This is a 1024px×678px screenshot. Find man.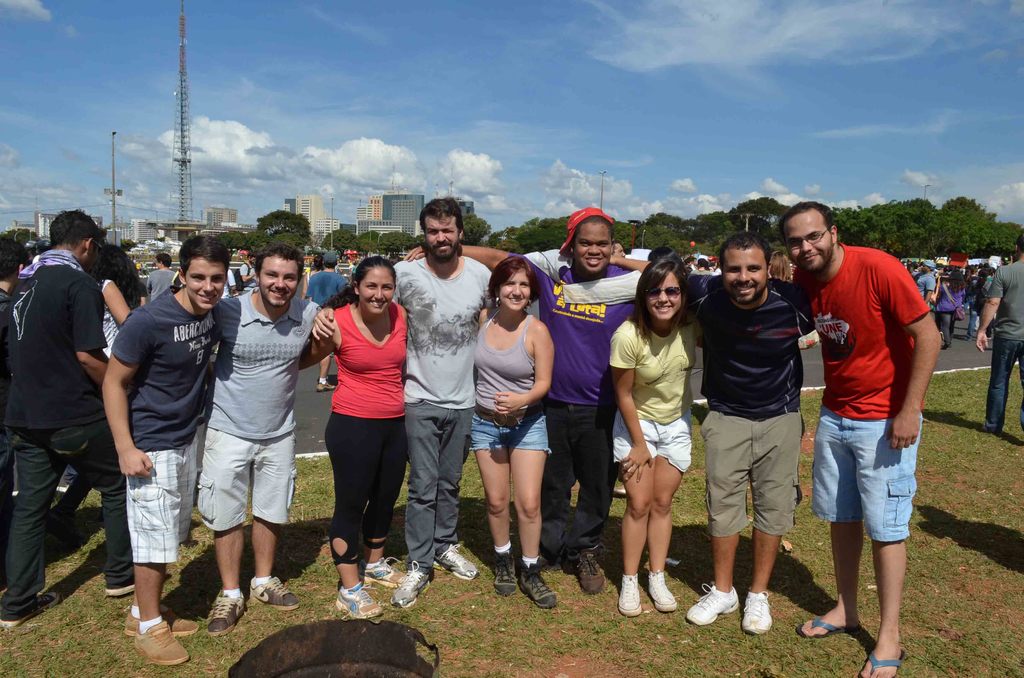
Bounding box: bbox=[308, 188, 495, 613].
